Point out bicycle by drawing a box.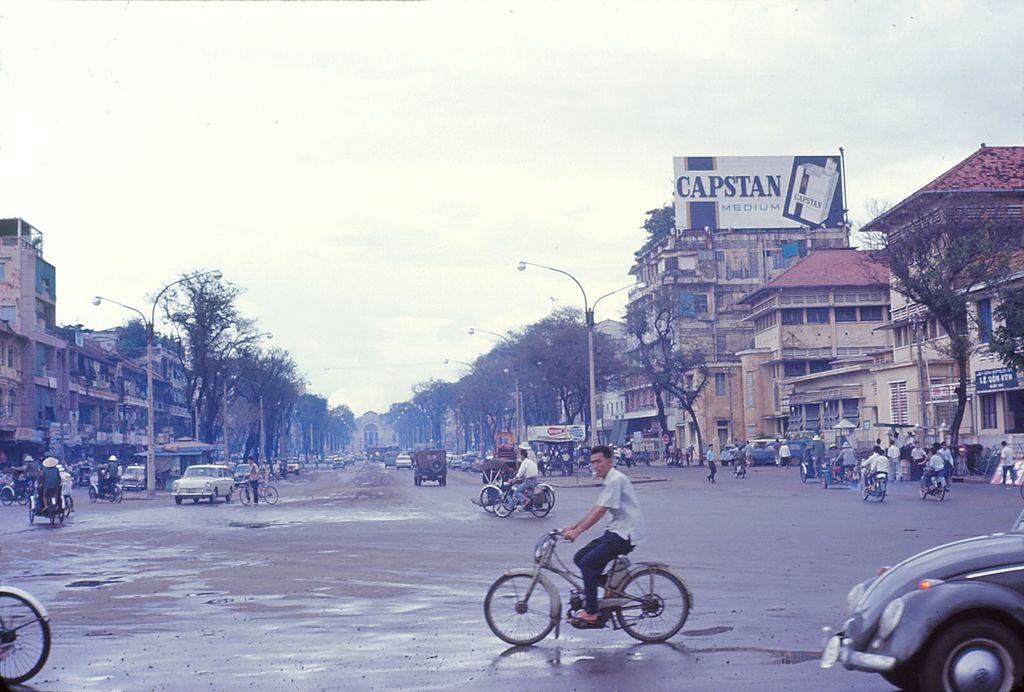
x1=485, y1=519, x2=712, y2=659.
